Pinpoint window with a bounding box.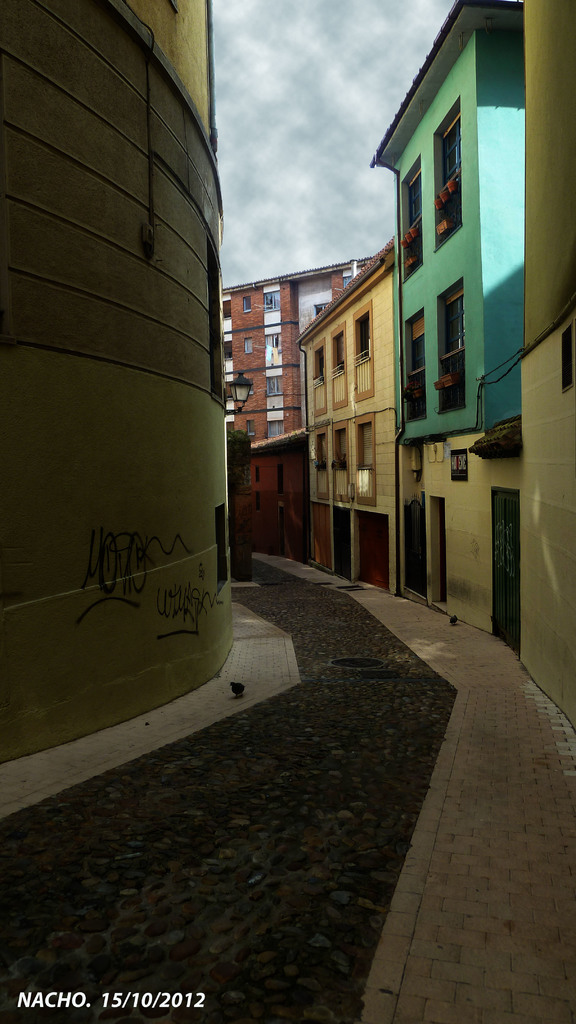
box(267, 414, 285, 438).
